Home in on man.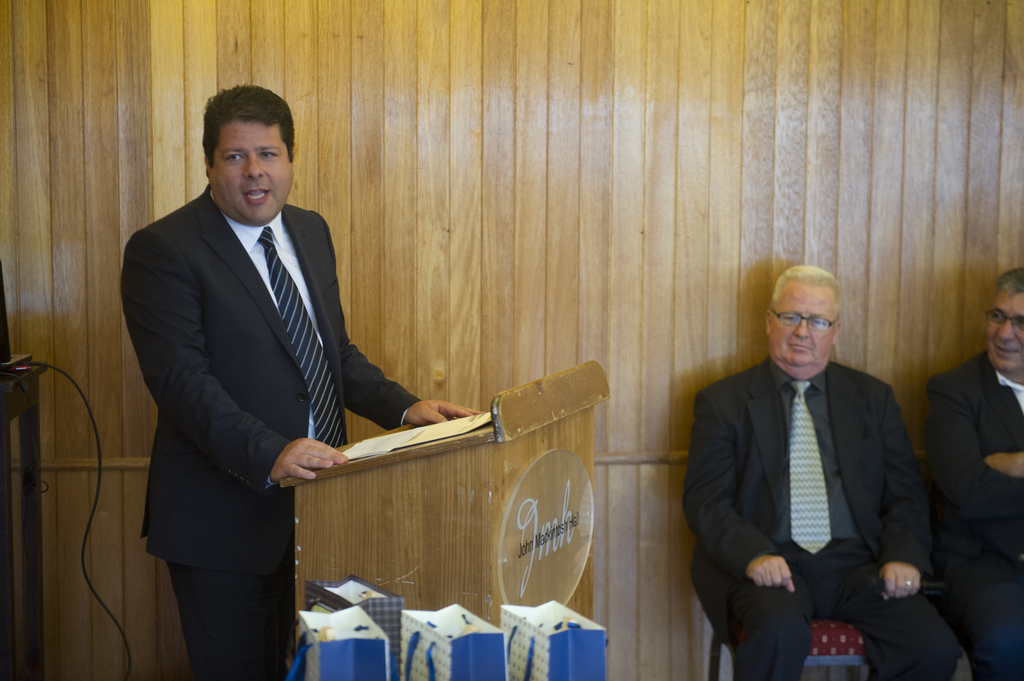
Homed in at 118 81 387 680.
